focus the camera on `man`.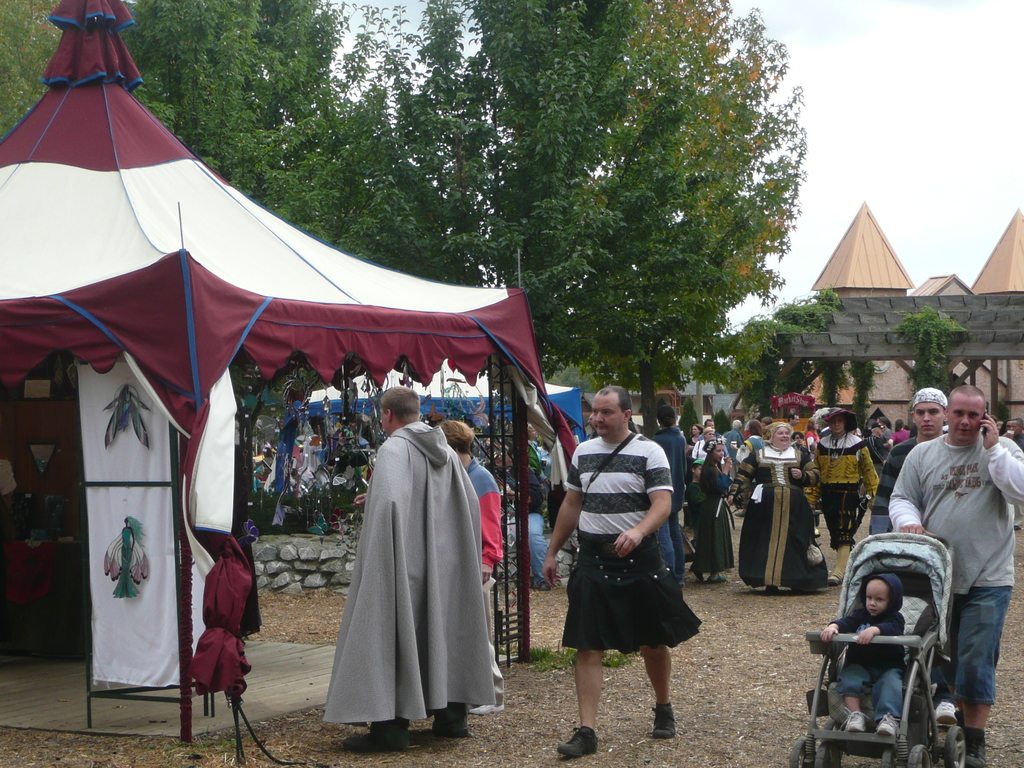
Focus region: BBox(536, 383, 705, 764).
